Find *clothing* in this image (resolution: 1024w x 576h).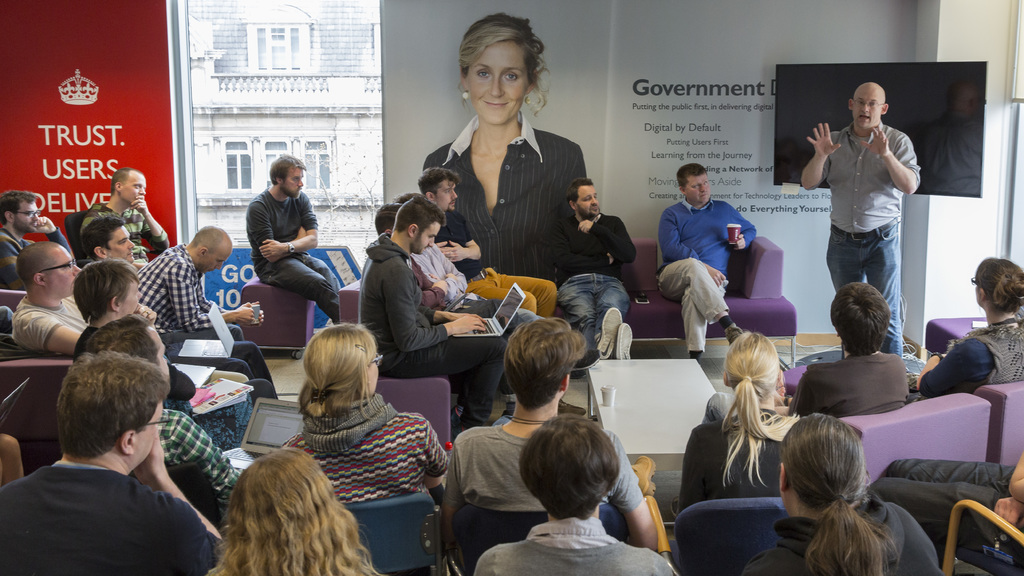
box=[675, 415, 787, 520].
